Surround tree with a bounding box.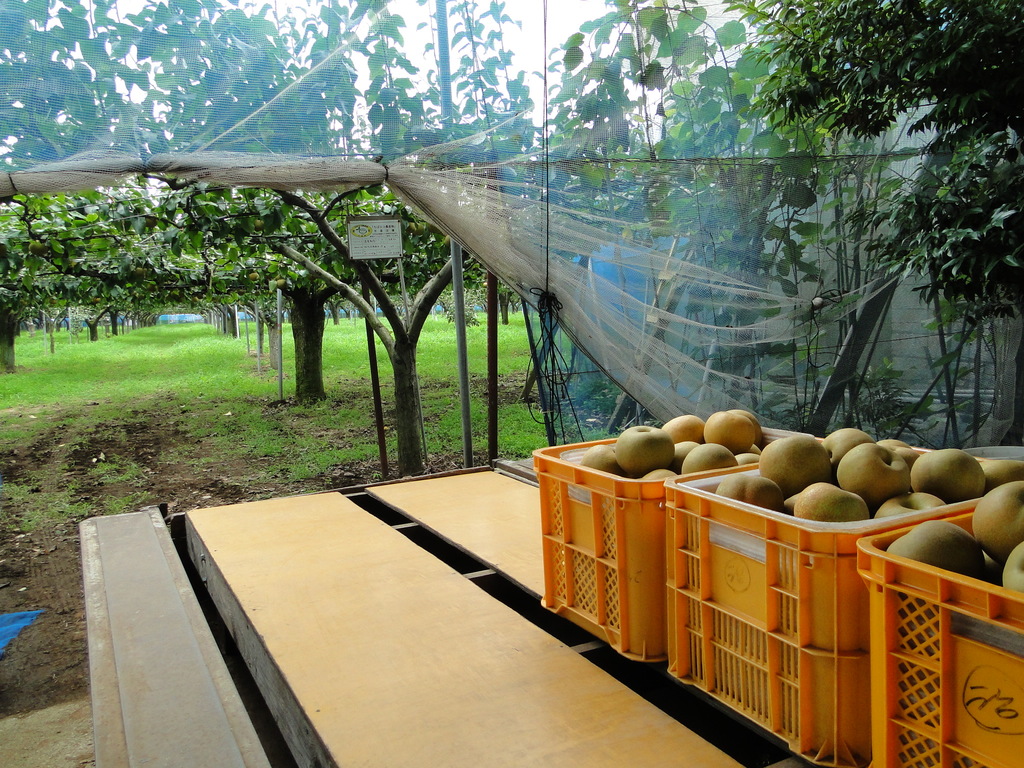
BBox(727, 0, 1023, 415).
